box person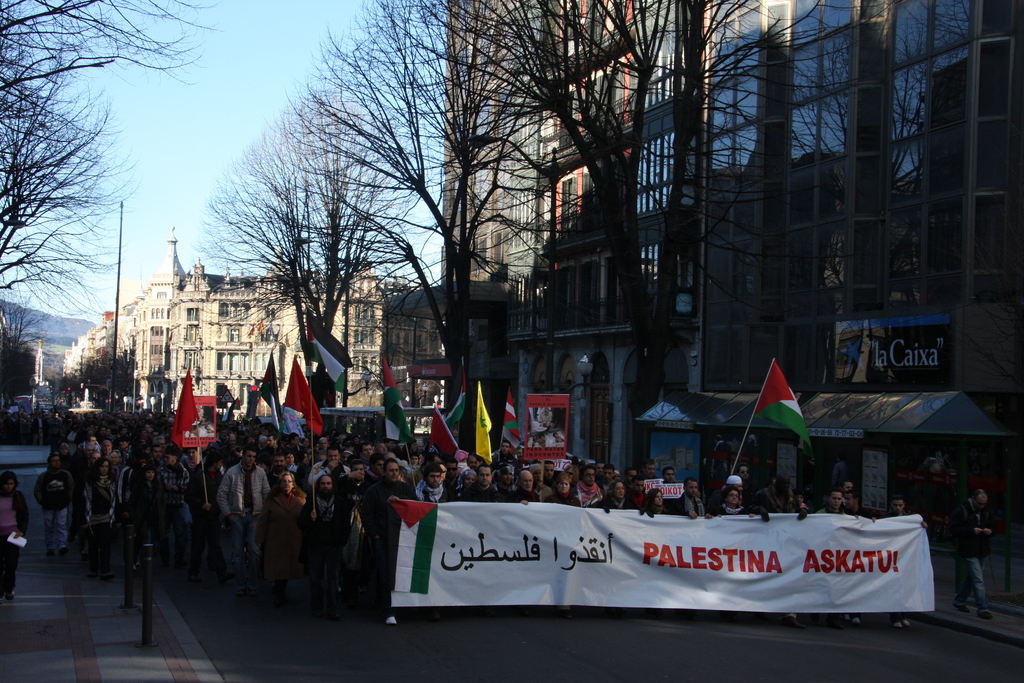
<box>708,485,755,518</box>
